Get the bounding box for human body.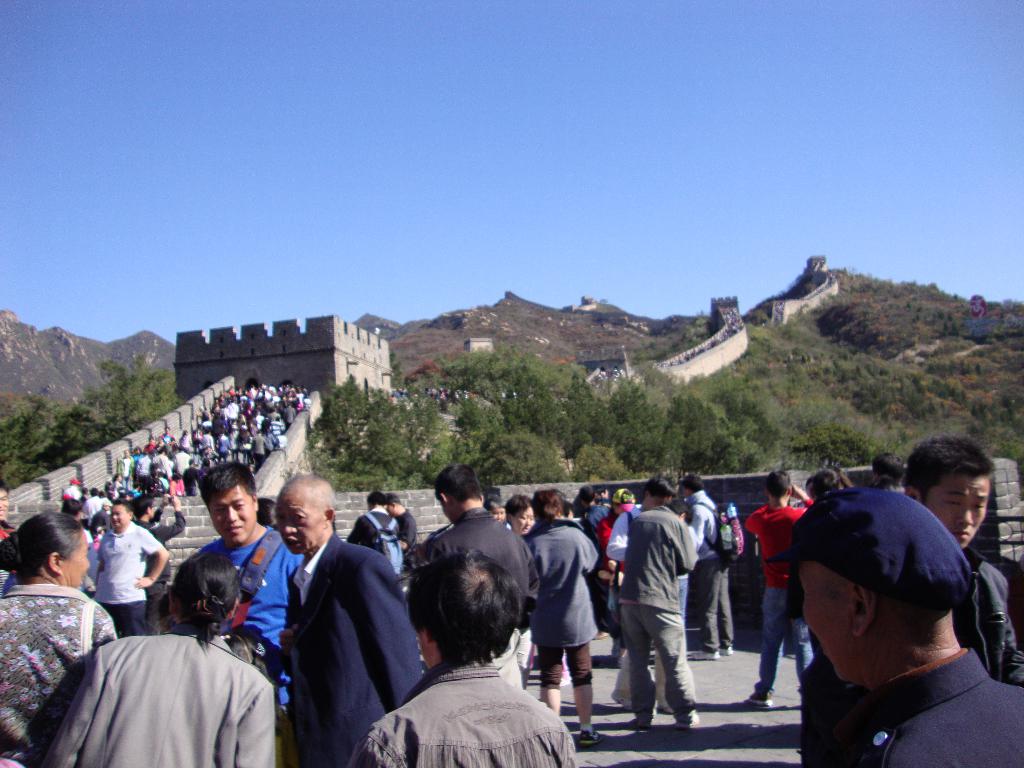
<box>746,493,814,714</box>.
